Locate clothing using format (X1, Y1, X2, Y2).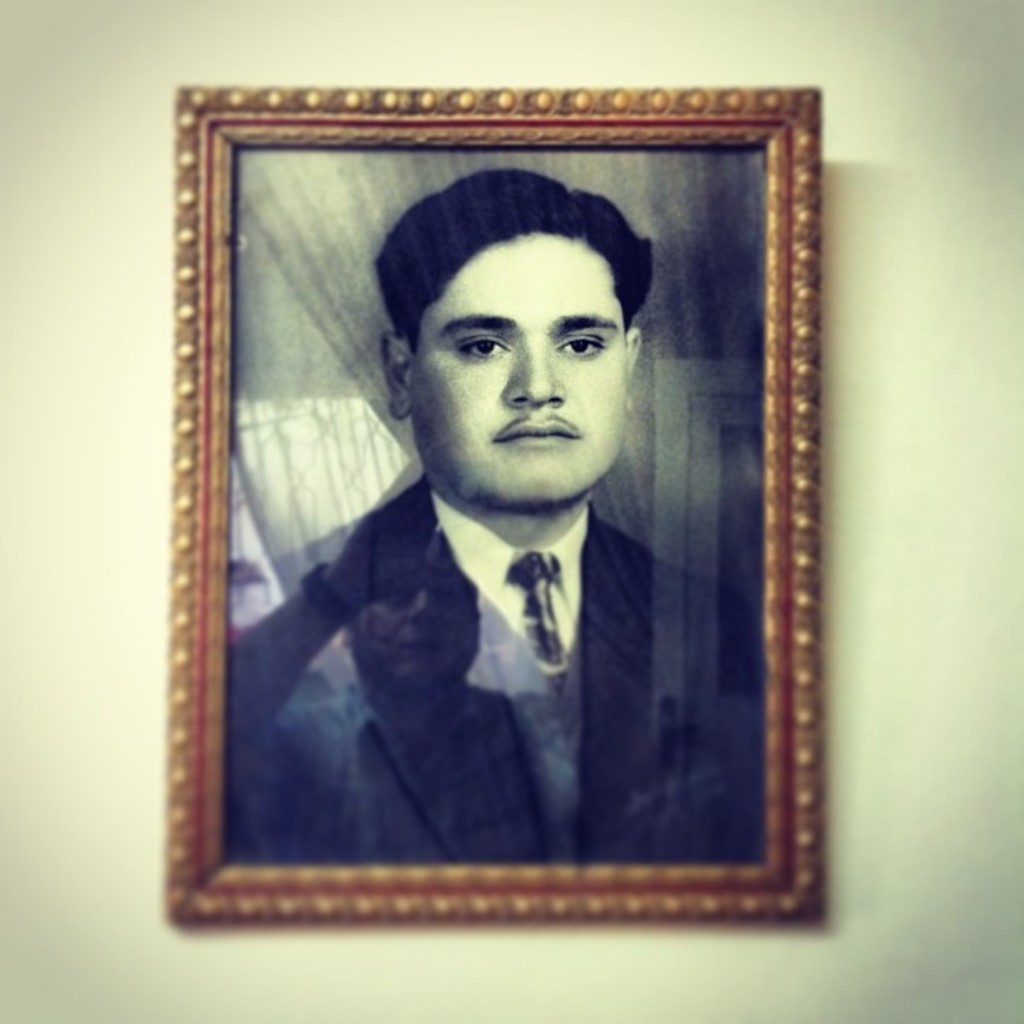
(223, 475, 763, 863).
